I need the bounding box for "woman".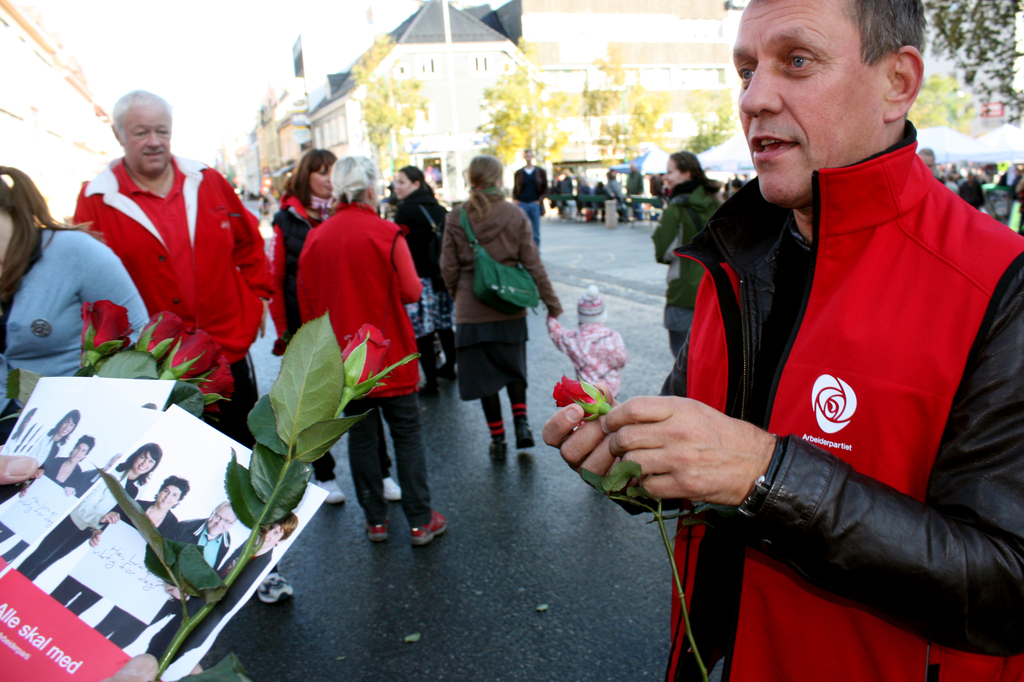
Here it is: 391,161,451,391.
